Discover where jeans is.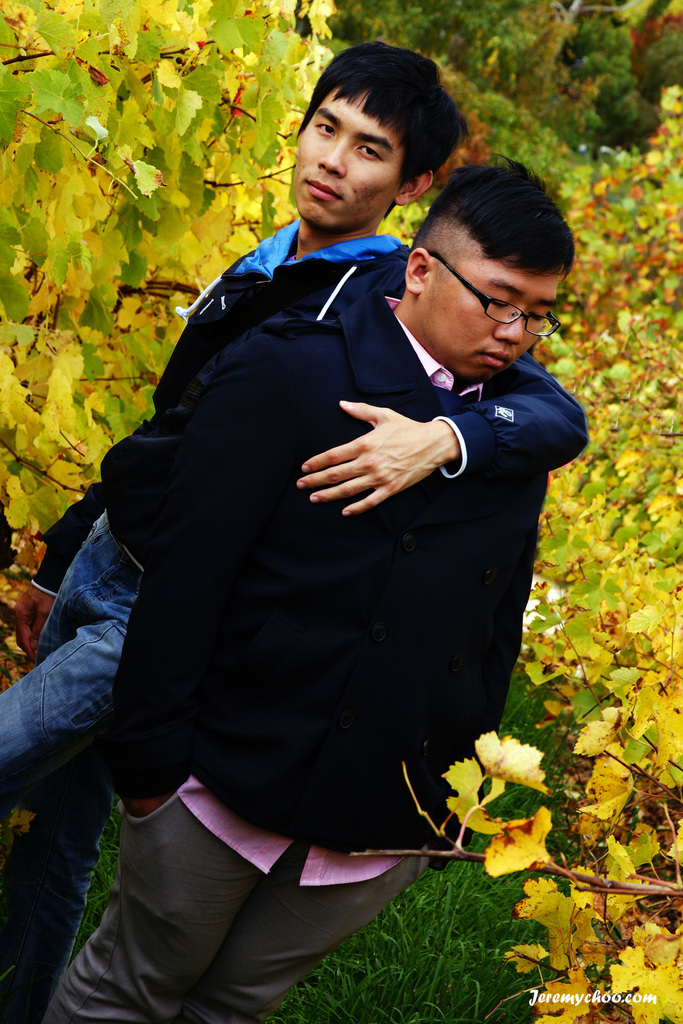
Discovered at l=0, t=503, r=120, b=1023.
